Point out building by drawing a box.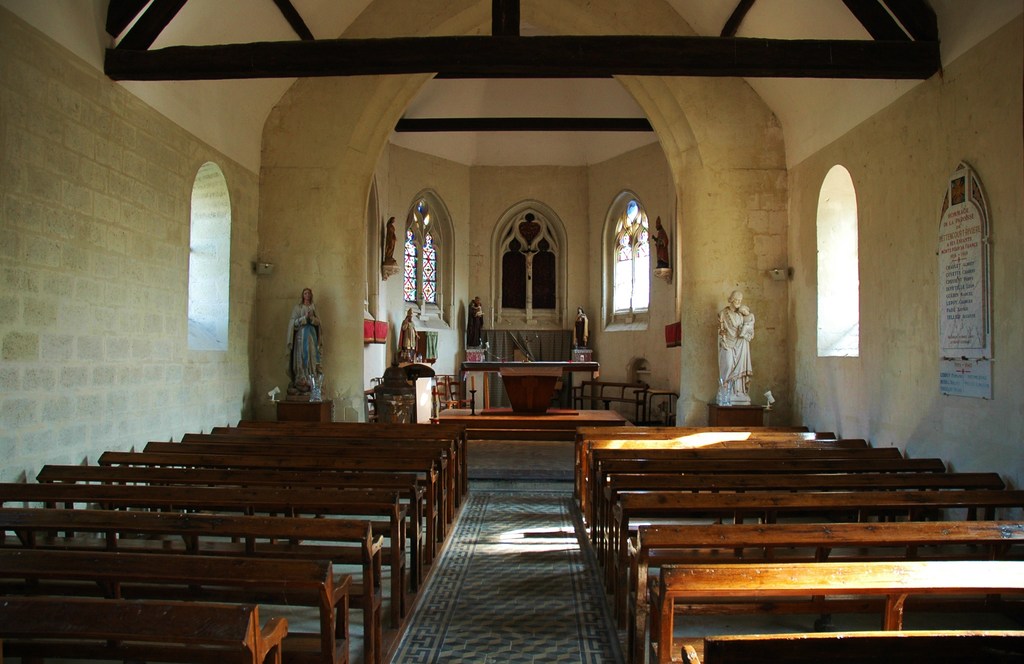
[0,0,1023,663].
